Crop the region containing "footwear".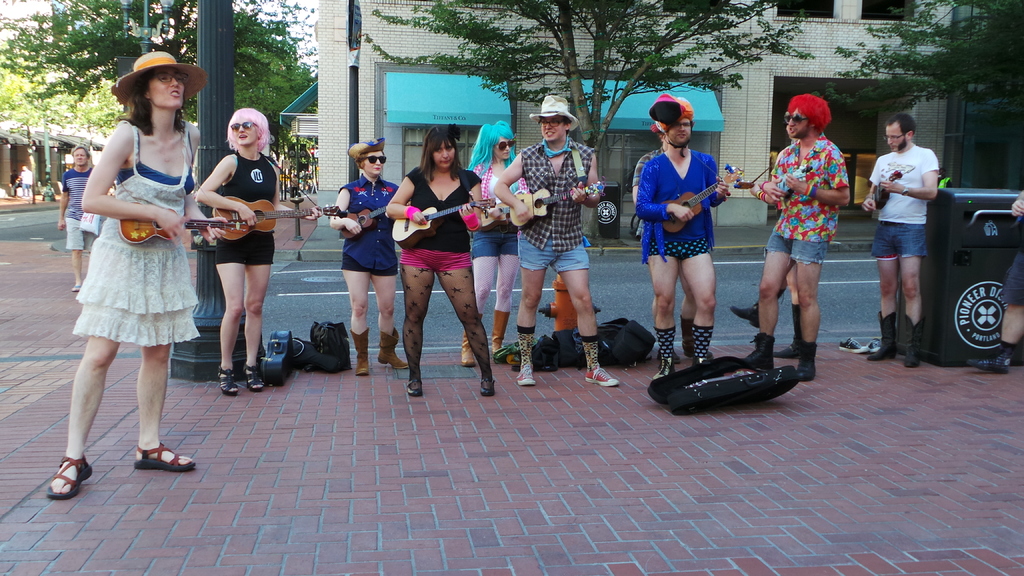
Crop region: select_region(516, 318, 538, 385).
